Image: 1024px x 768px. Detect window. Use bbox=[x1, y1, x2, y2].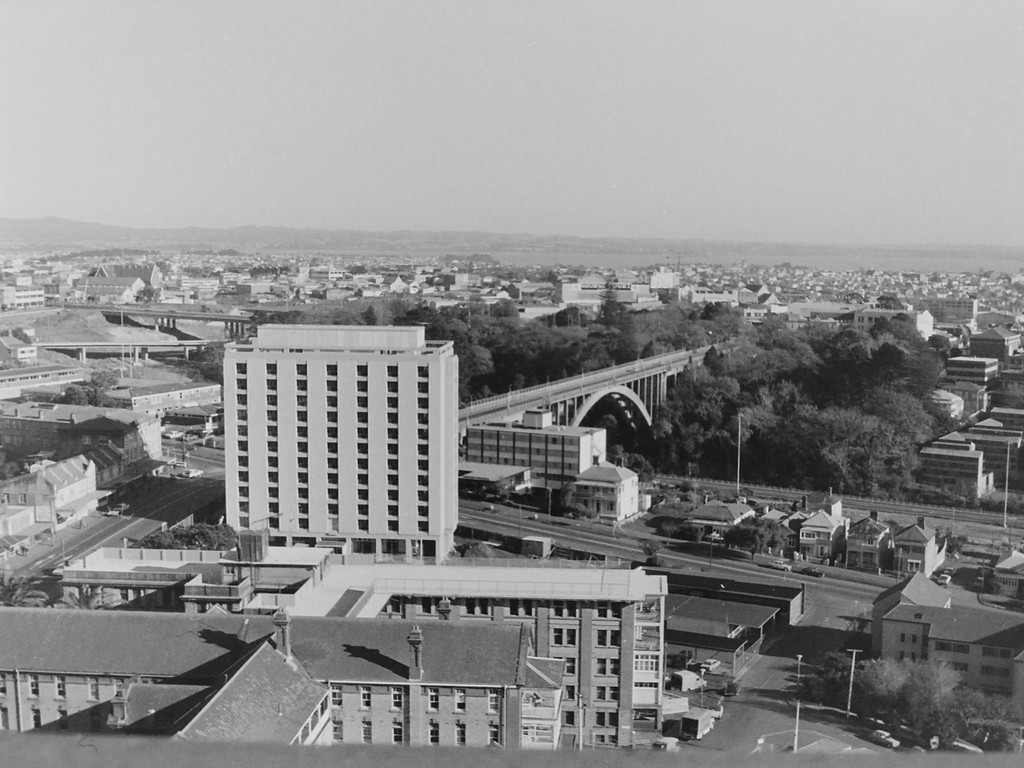
bbox=[552, 602, 580, 618].
